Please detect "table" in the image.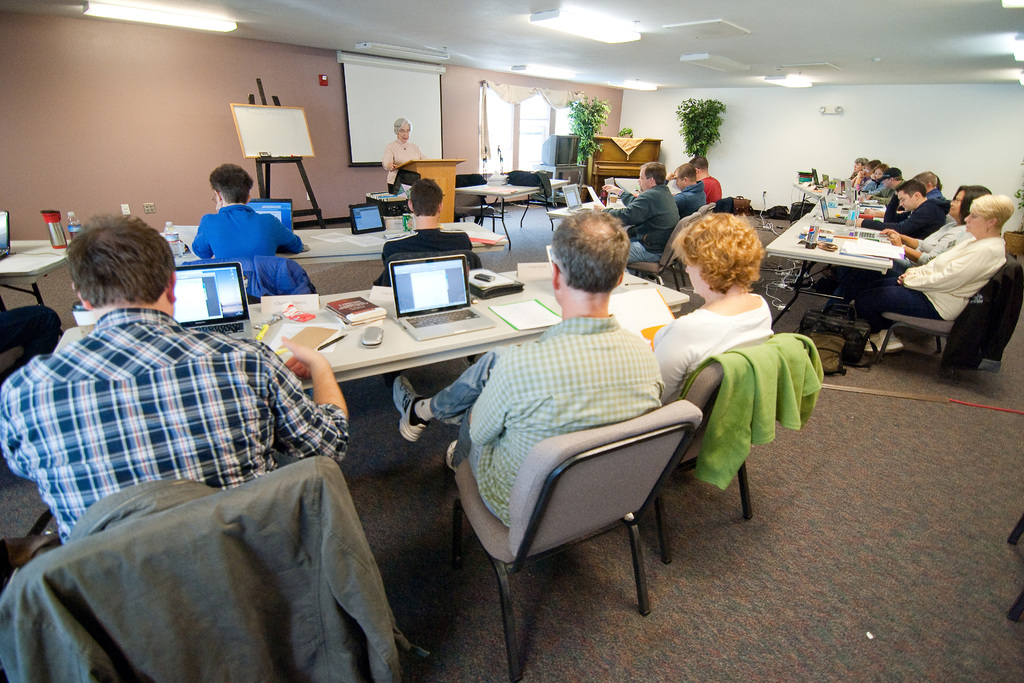
region(460, 177, 573, 256).
